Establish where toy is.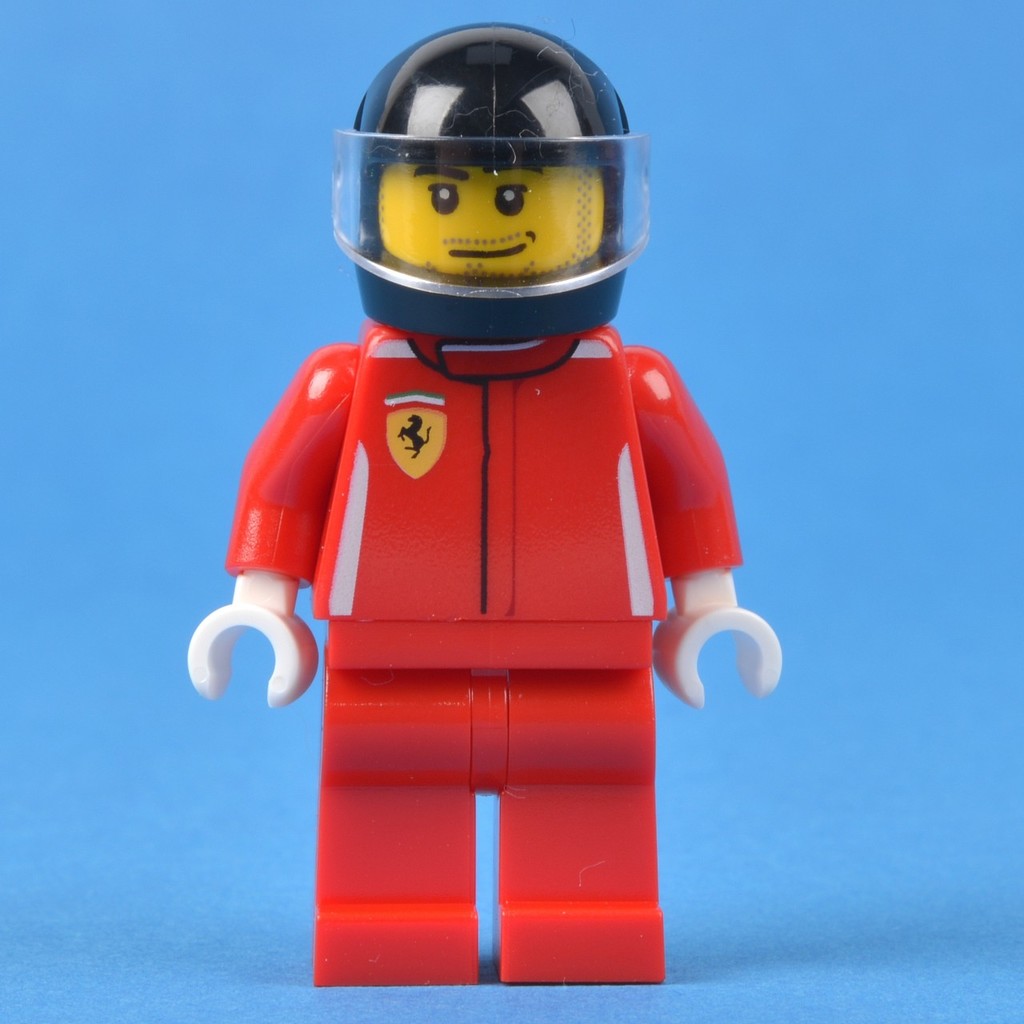
Established at 185 25 785 978.
